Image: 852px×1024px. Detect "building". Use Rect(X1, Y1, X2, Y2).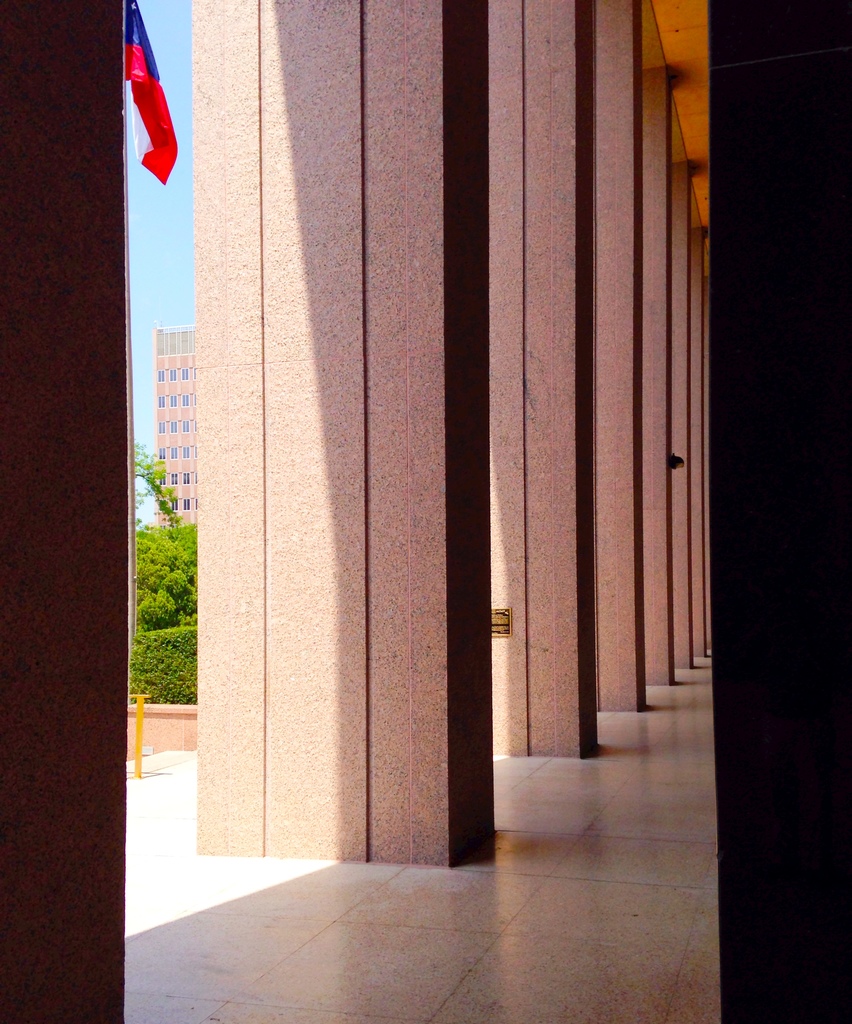
Rect(152, 326, 196, 526).
